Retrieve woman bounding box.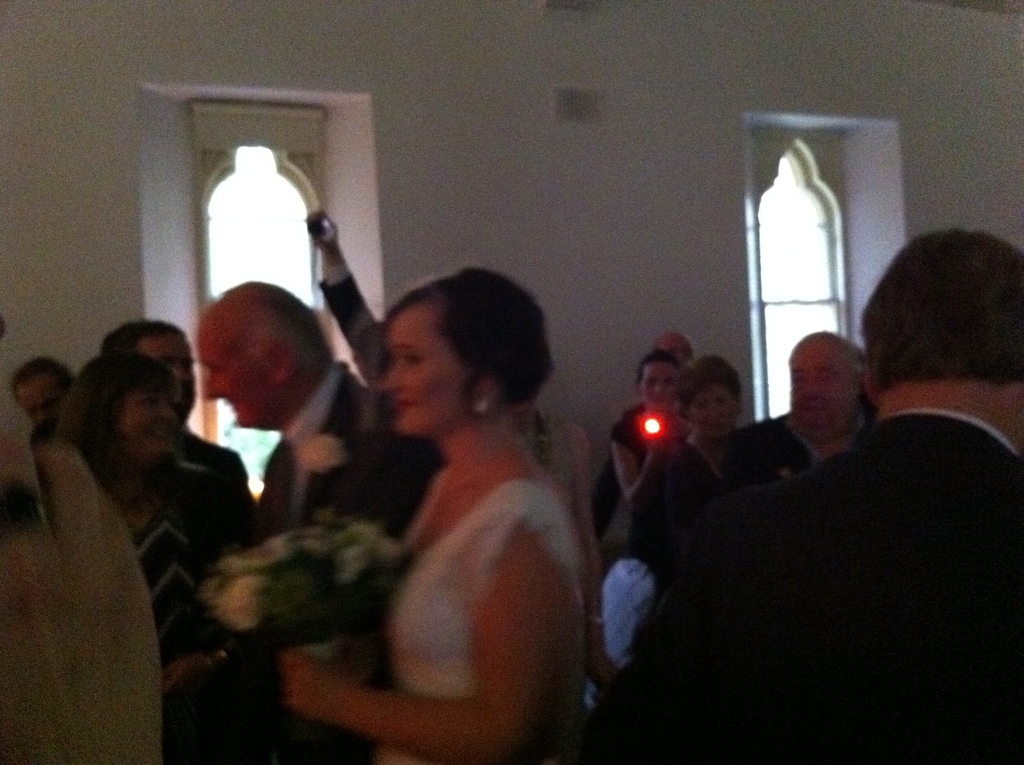
Bounding box: x1=44, y1=346, x2=247, y2=764.
